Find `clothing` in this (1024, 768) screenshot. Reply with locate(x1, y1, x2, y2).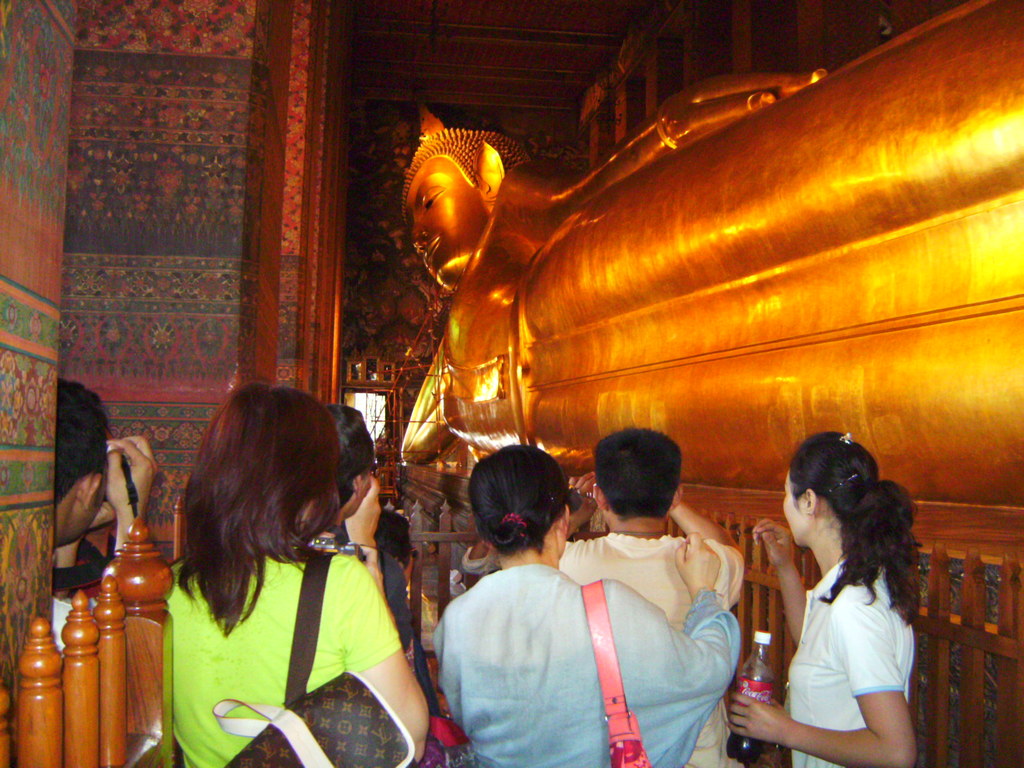
locate(165, 554, 408, 767).
